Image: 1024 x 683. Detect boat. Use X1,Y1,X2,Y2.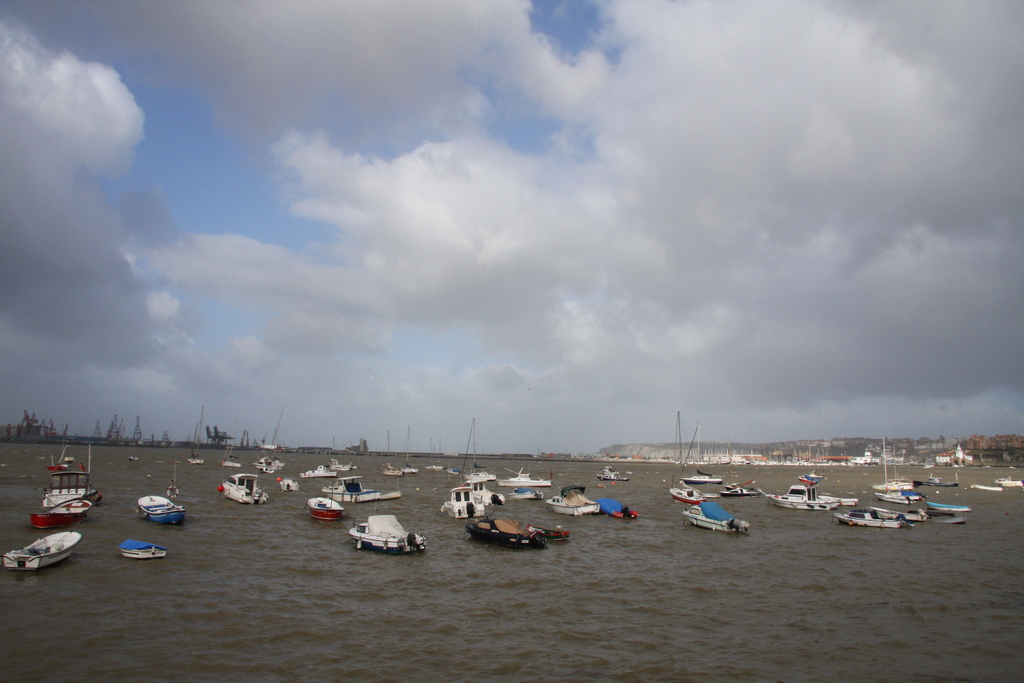
114,538,166,564.
